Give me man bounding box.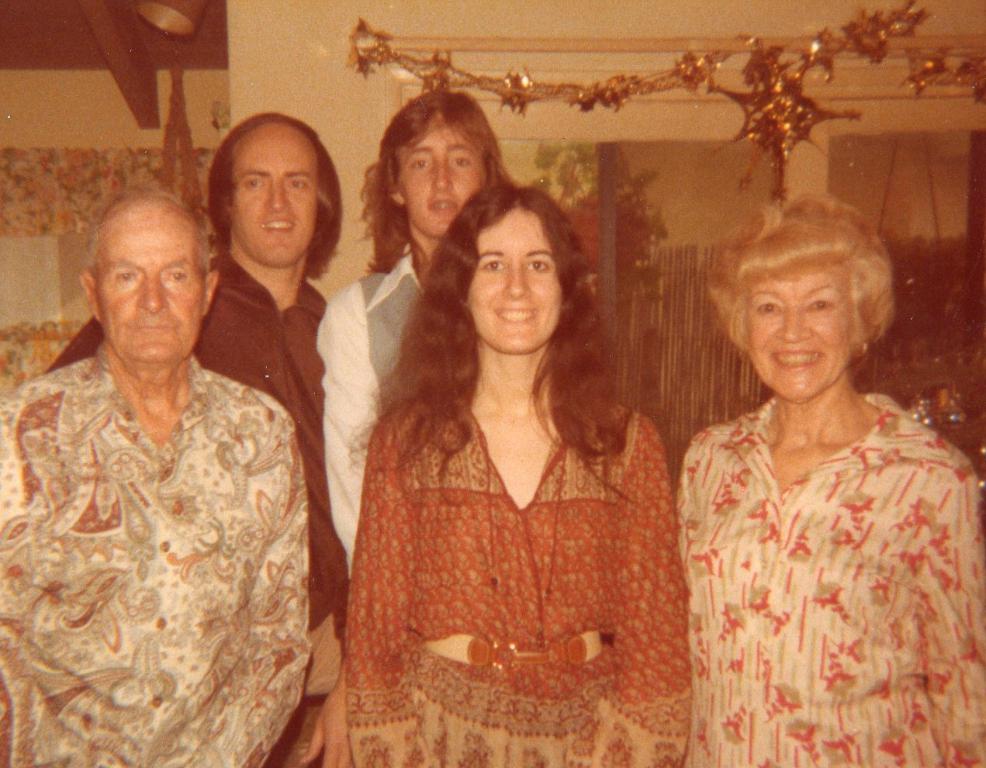
bbox=(43, 108, 375, 725).
